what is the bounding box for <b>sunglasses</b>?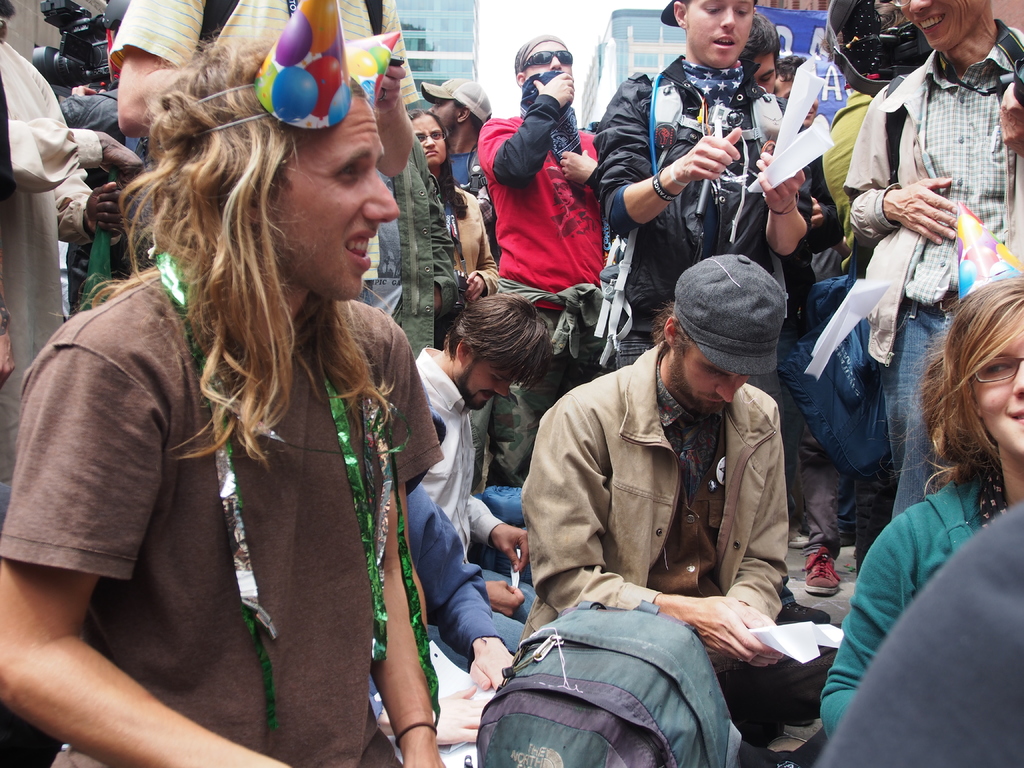
rect(521, 49, 572, 72).
